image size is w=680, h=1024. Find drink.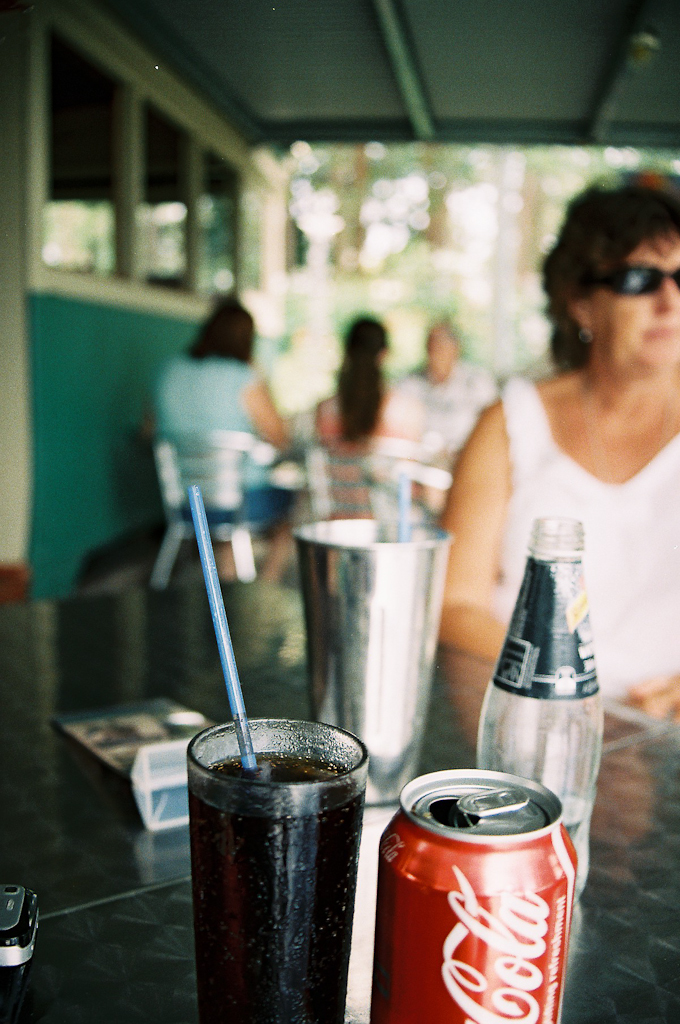
bbox=[196, 753, 372, 1023].
